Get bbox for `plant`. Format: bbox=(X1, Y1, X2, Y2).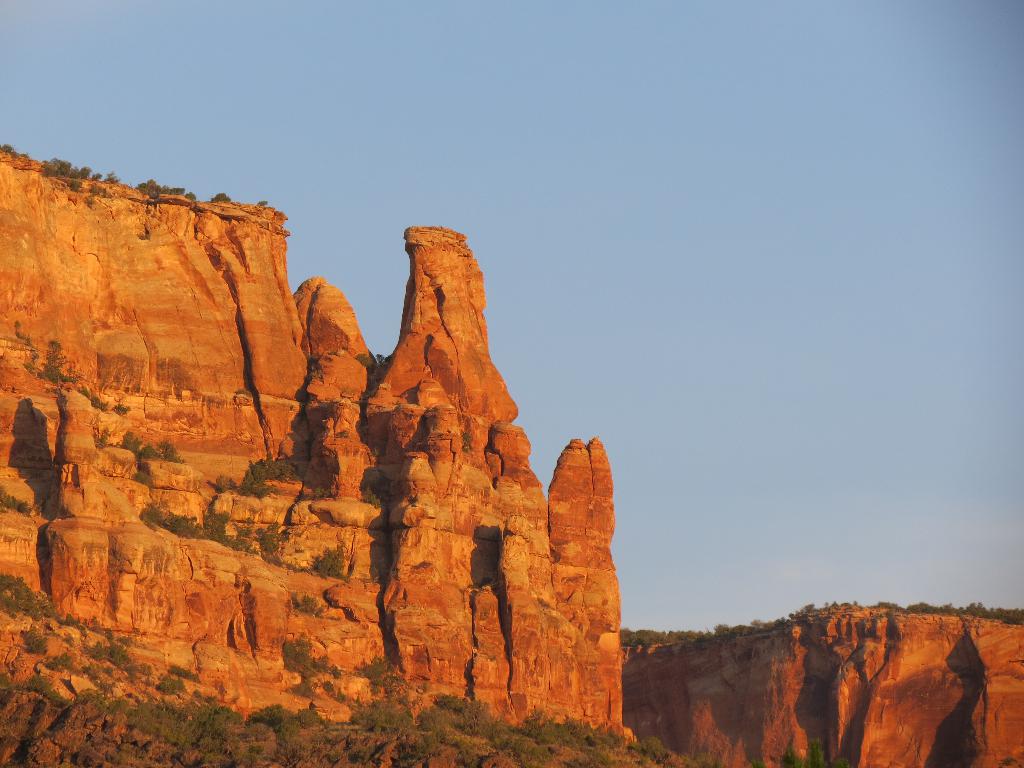
bbox=(134, 171, 202, 214).
